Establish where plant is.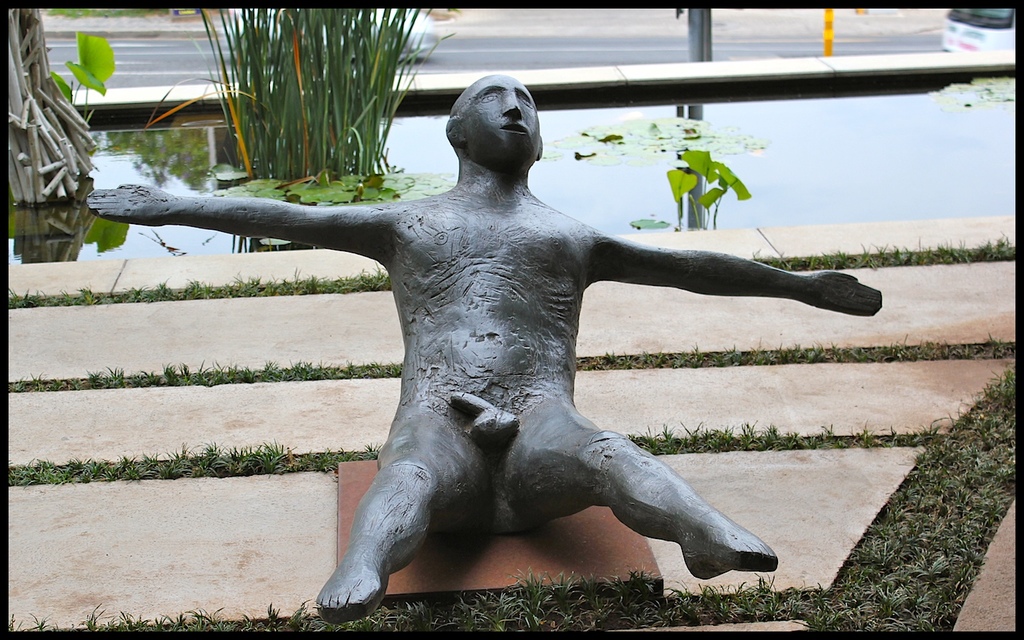
Established at pyautogui.locateOnScreen(185, 26, 428, 169).
